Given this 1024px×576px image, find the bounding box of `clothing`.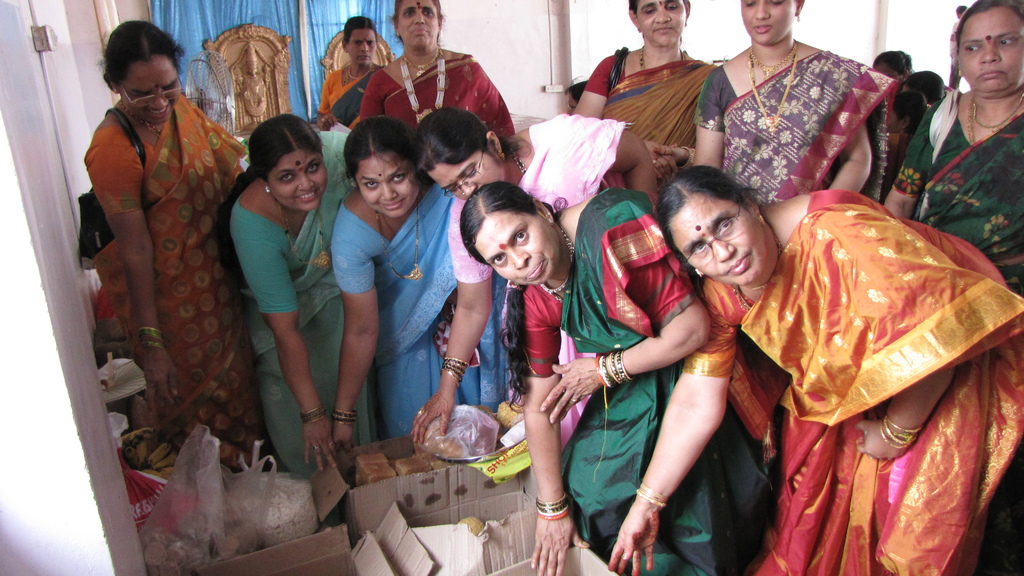
(220,127,351,482).
